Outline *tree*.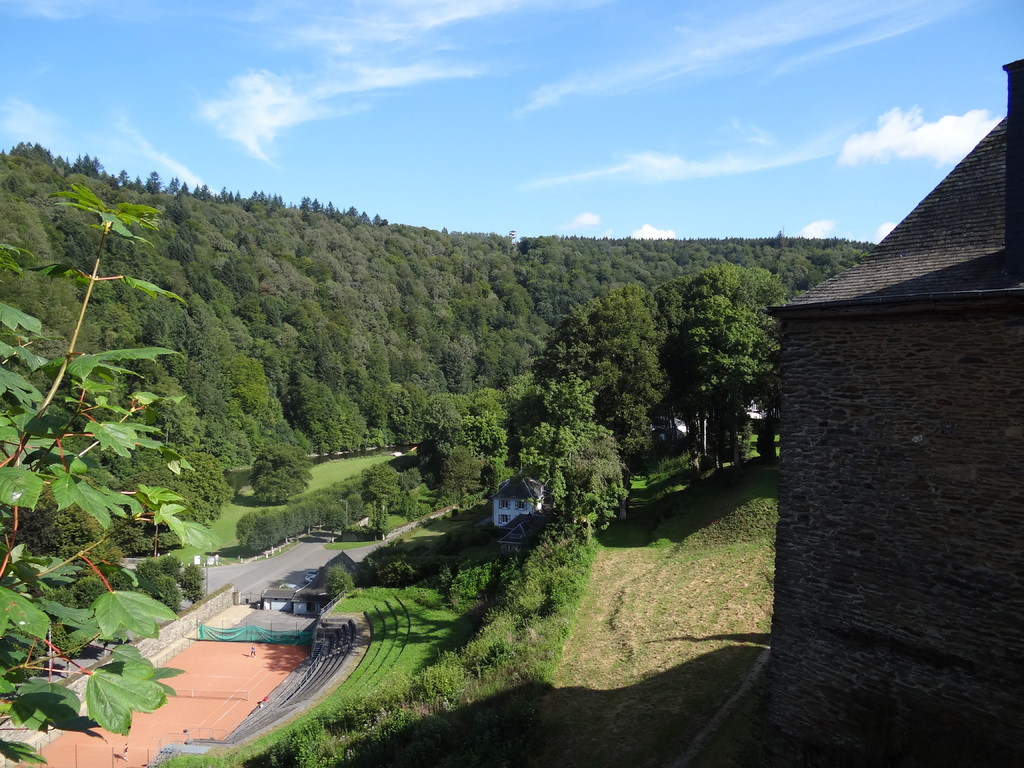
Outline: x1=24 y1=576 x2=86 y2=655.
